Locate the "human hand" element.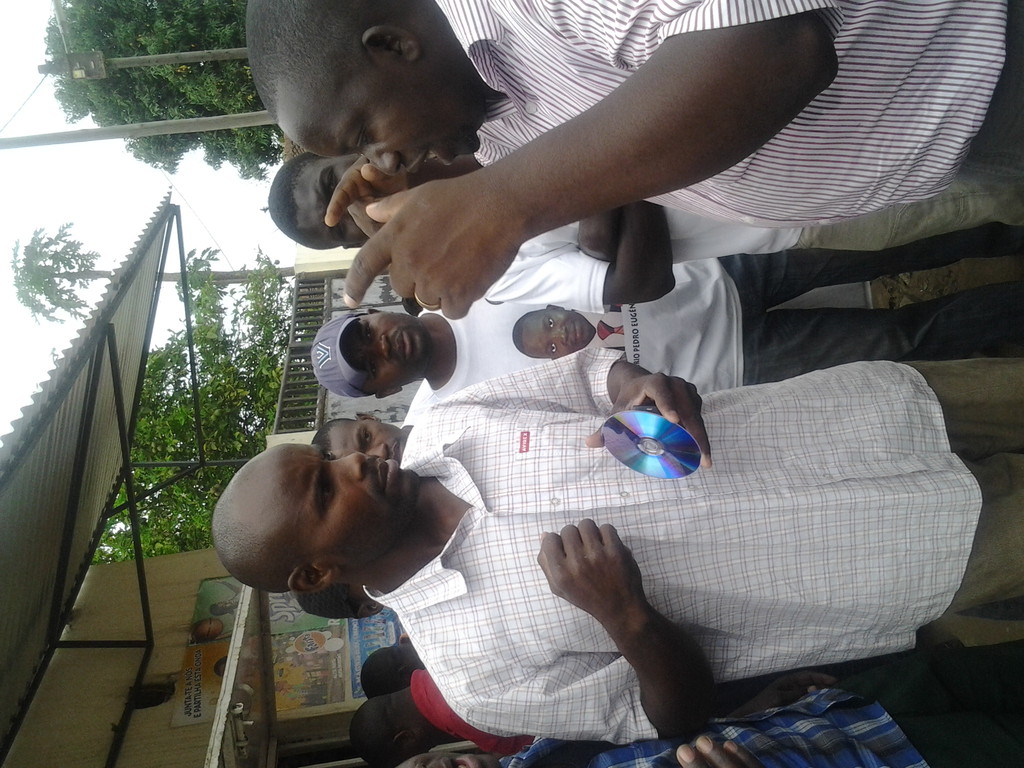
Element bbox: [left=582, top=365, right=716, bottom=471].
